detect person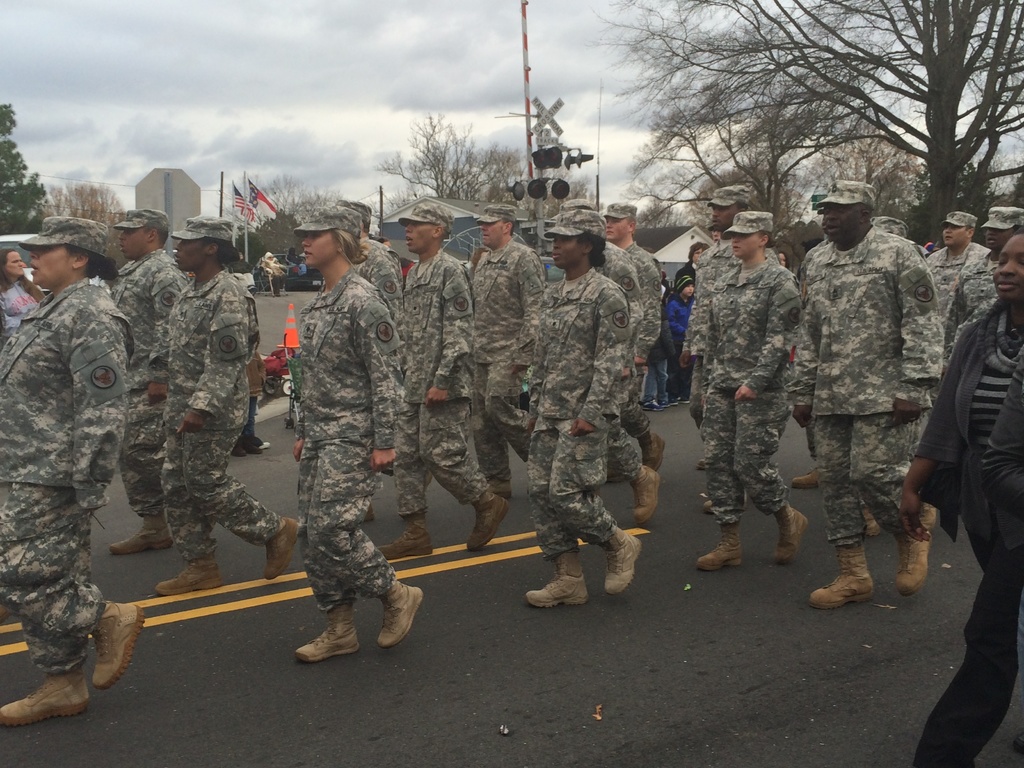
[113, 208, 193, 555]
